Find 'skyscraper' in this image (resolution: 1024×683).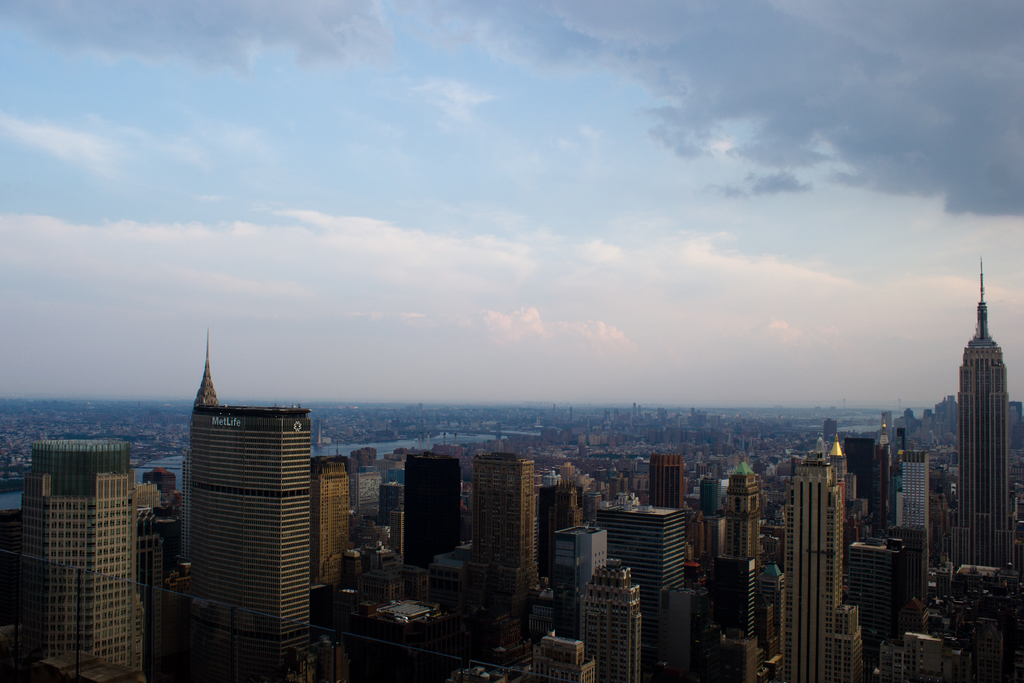
rect(657, 407, 673, 422).
